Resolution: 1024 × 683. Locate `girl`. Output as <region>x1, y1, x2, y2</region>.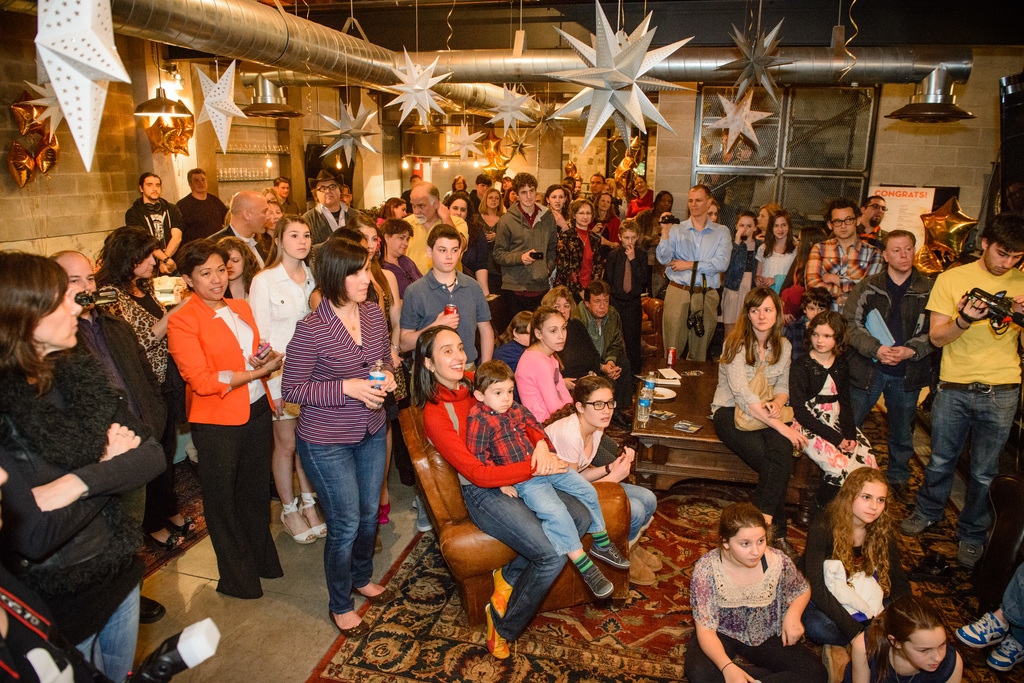
<region>790, 311, 881, 488</region>.
